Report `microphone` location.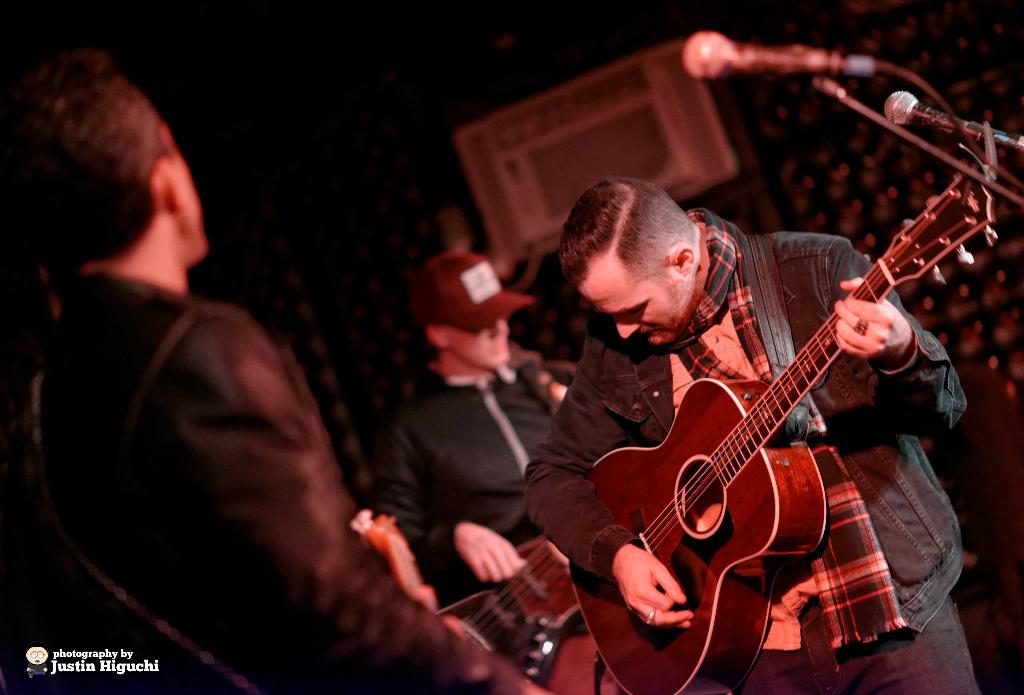
Report: region(675, 22, 881, 81).
